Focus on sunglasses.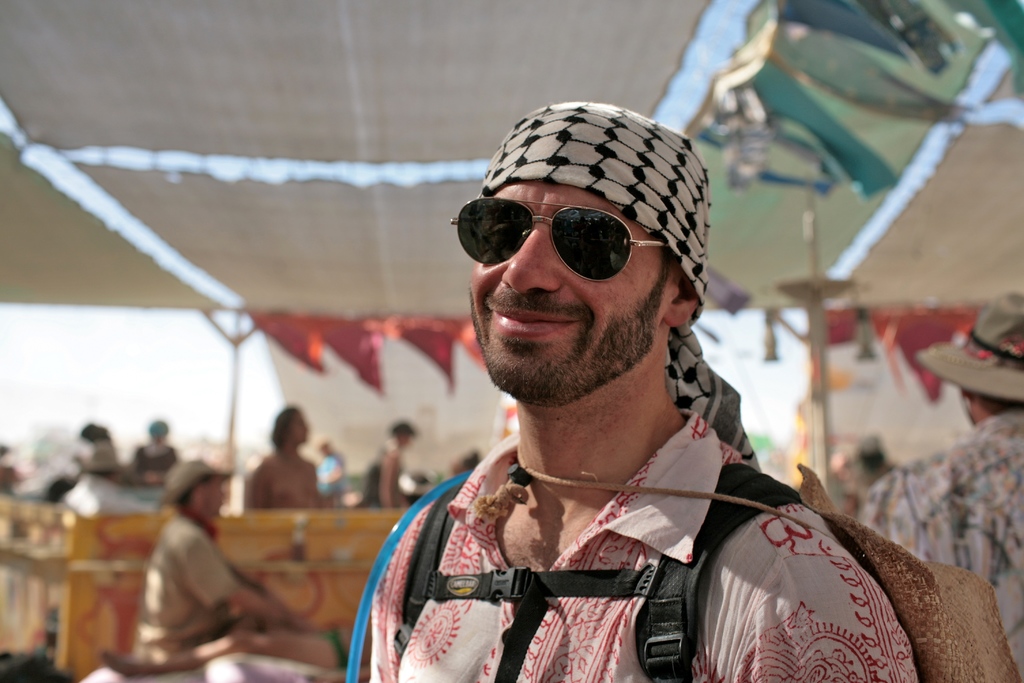
Focused at <region>450, 199, 675, 284</region>.
